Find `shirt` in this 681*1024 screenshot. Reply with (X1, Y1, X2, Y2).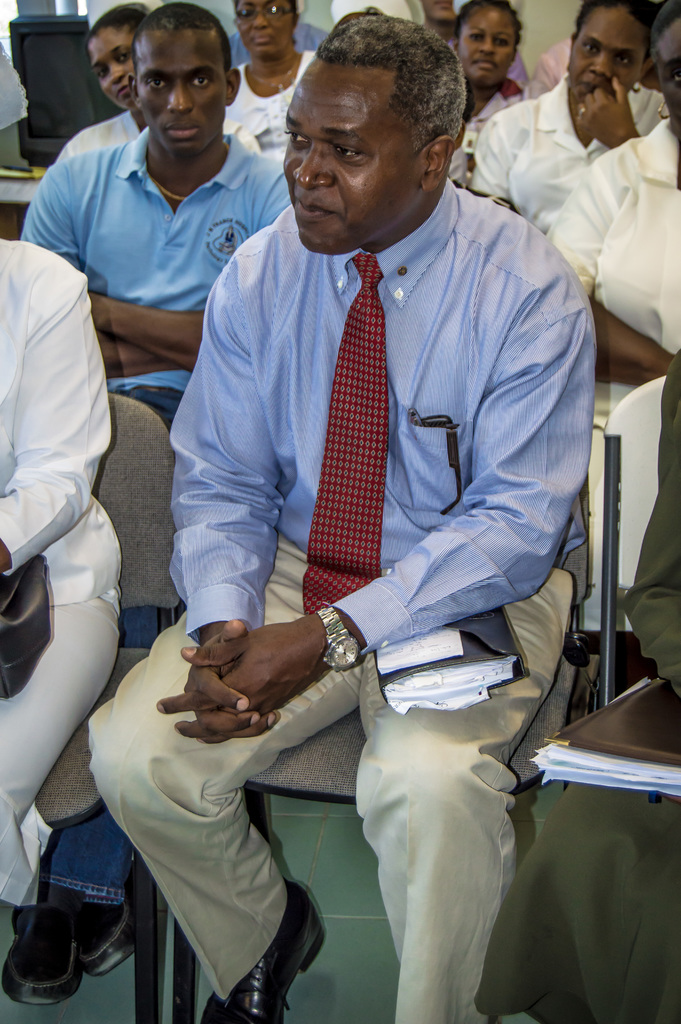
(161, 186, 589, 655).
